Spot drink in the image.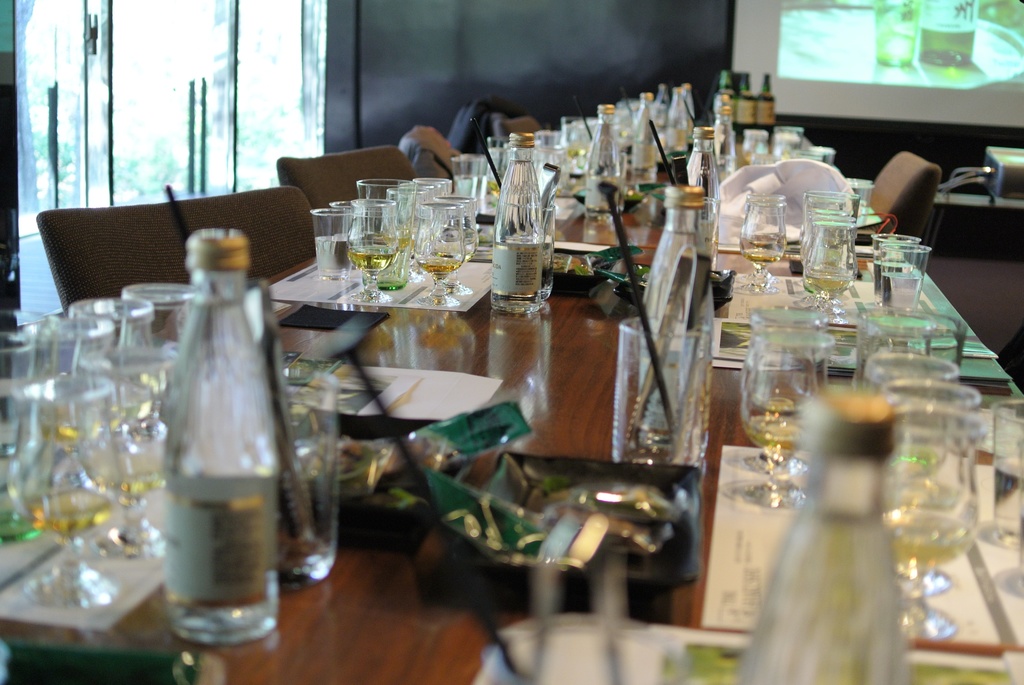
drink found at left=566, top=148, right=586, bottom=161.
